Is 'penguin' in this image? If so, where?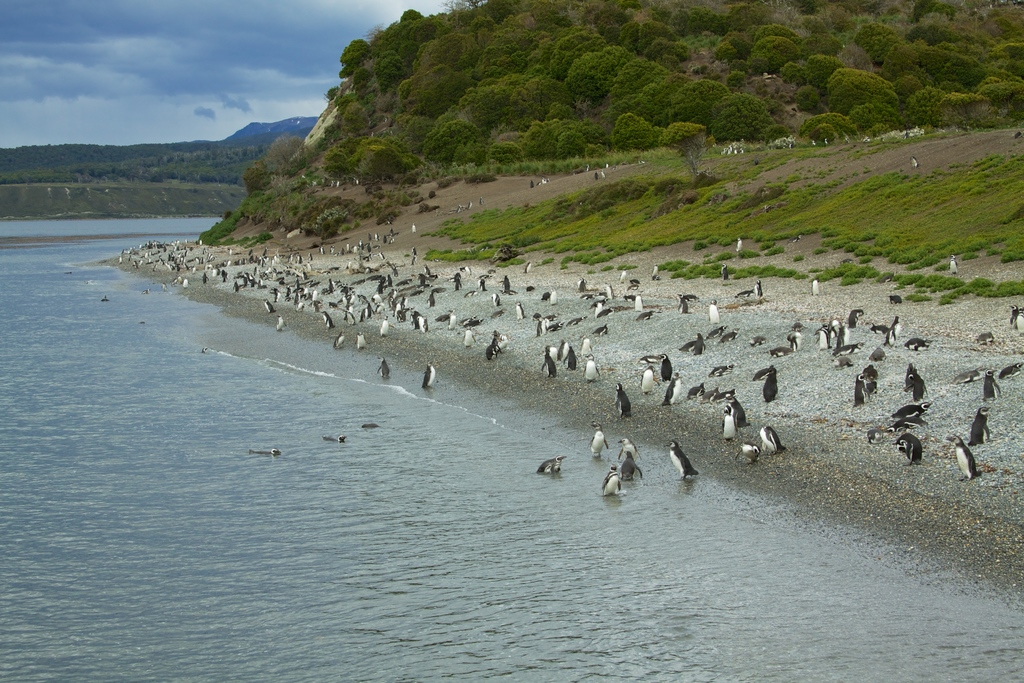
Yes, at bbox=[868, 427, 884, 442].
